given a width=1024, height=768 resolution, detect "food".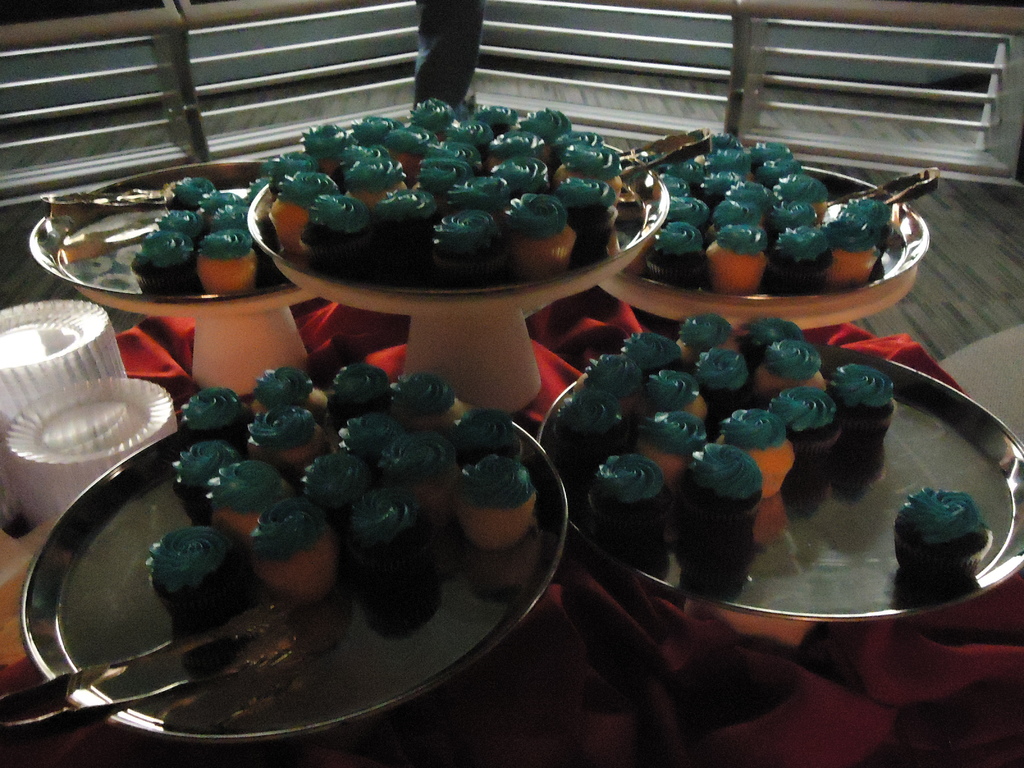
(588,453,675,552).
